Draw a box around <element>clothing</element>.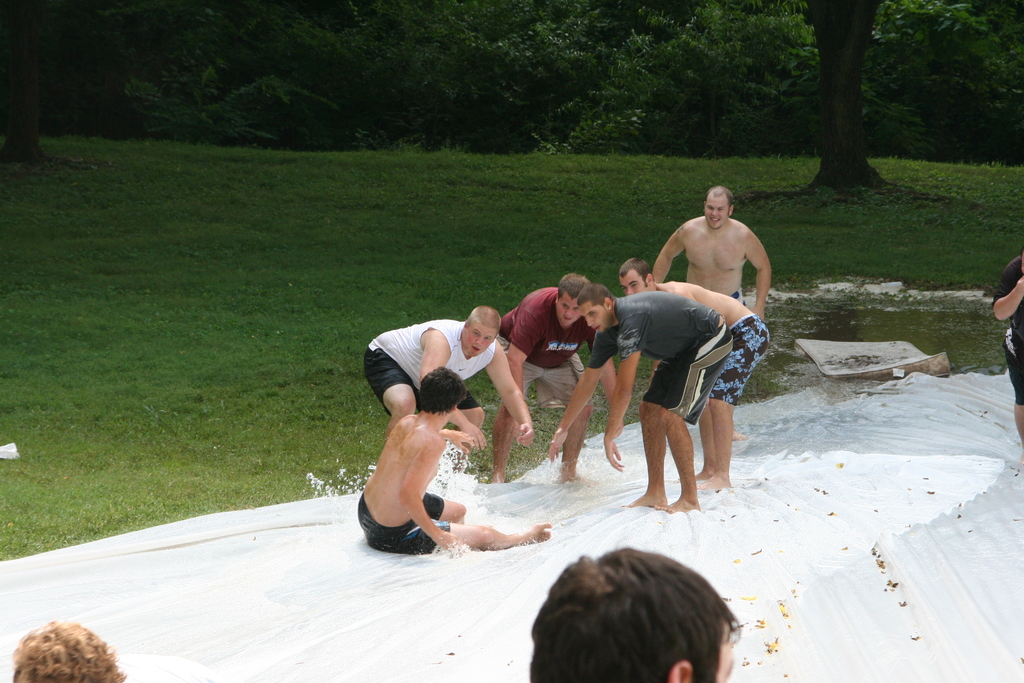
[993,250,1023,410].
